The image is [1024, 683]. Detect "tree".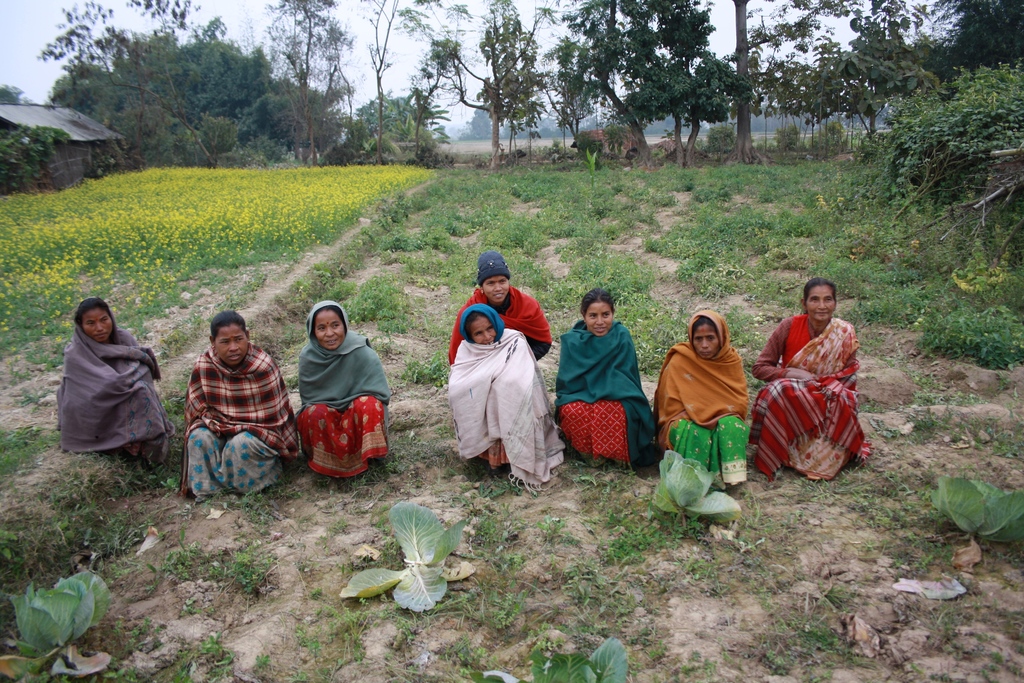
Detection: (743, 0, 939, 142).
